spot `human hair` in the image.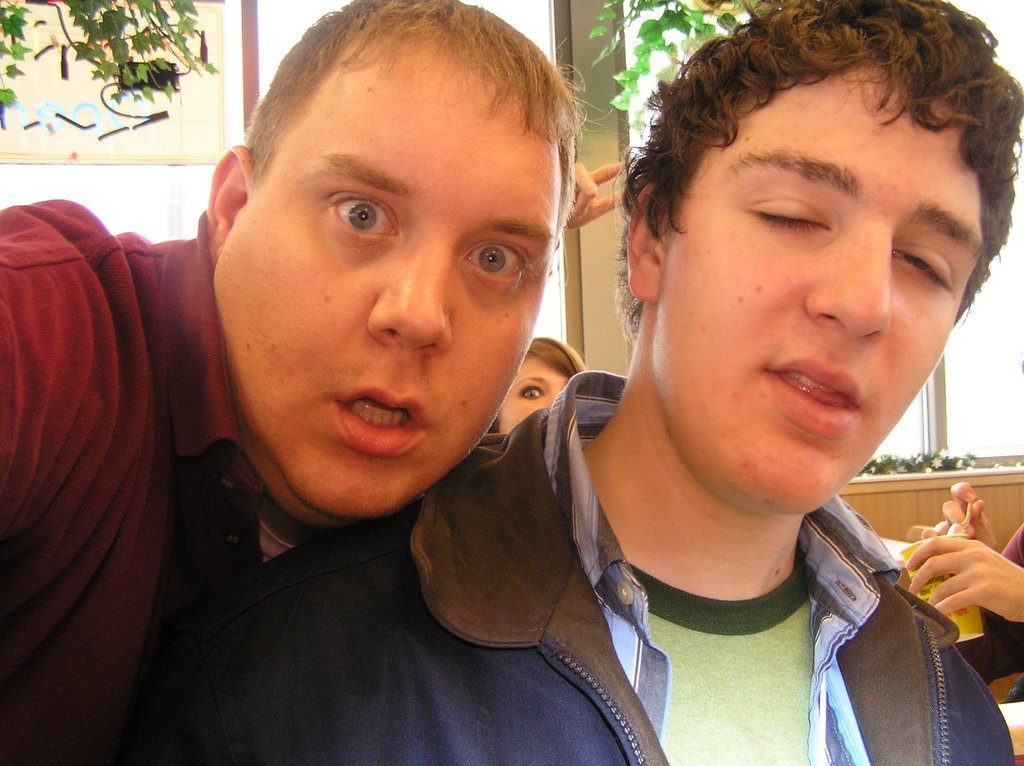
`human hair` found at x1=251 y1=22 x2=578 y2=202.
